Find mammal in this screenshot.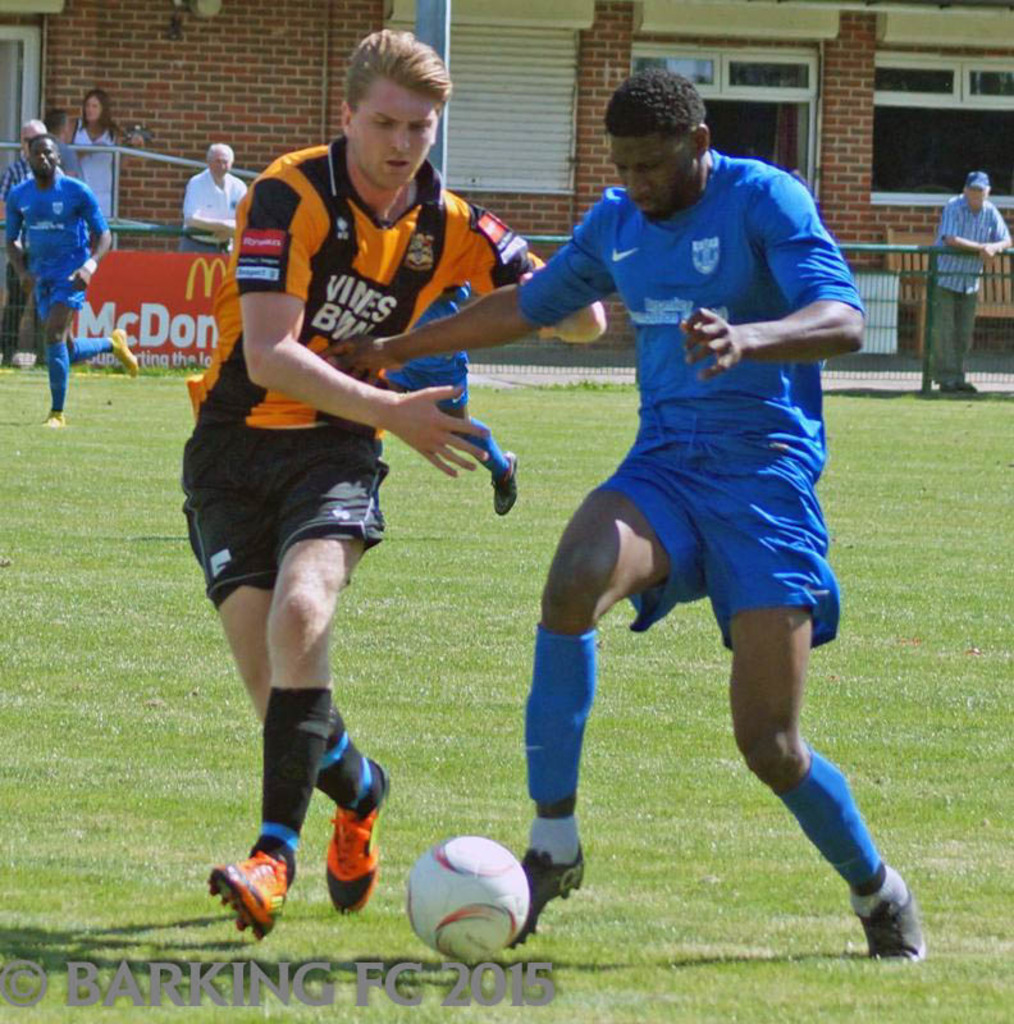
The bounding box for mammal is {"x1": 316, "y1": 65, "x2": 923, "y2": 966}.
